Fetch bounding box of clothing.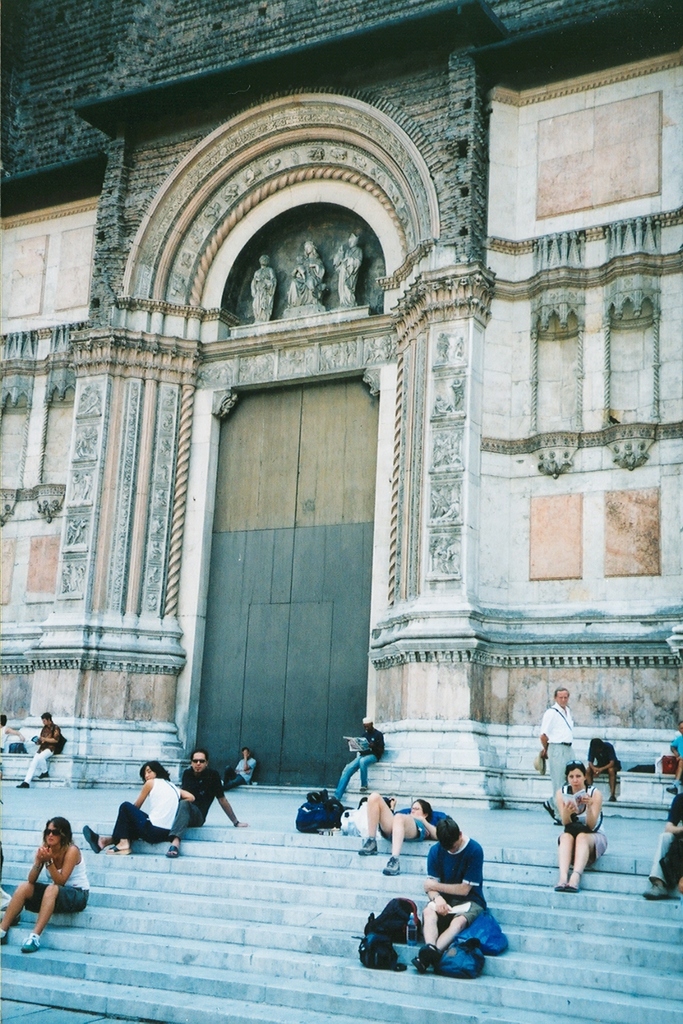
Bbox: locate(110, 778, 191, 867).
